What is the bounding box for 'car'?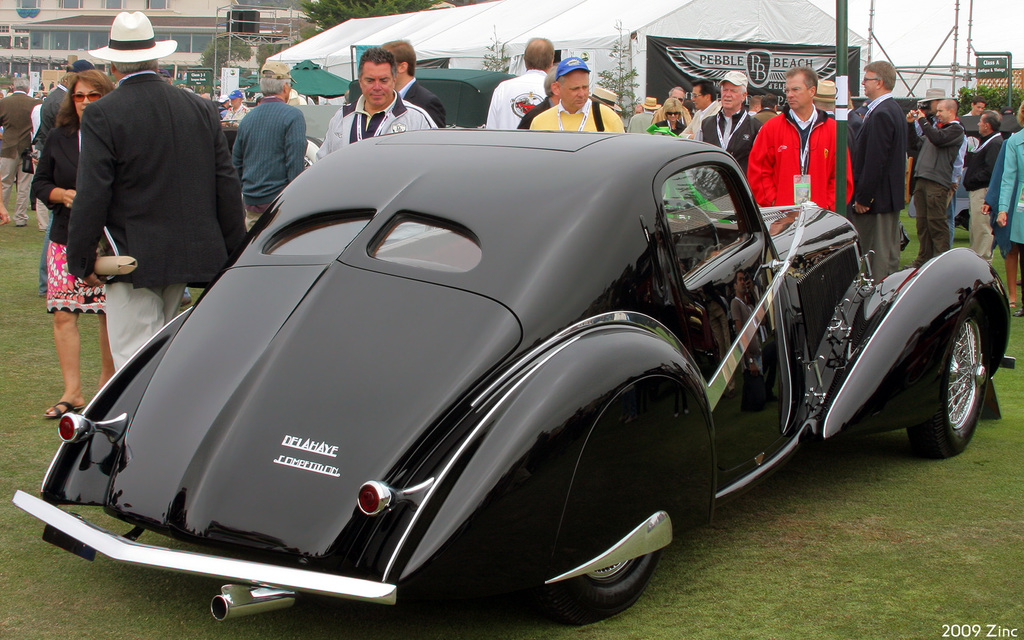
locate(1, 127, 1023, 639).
